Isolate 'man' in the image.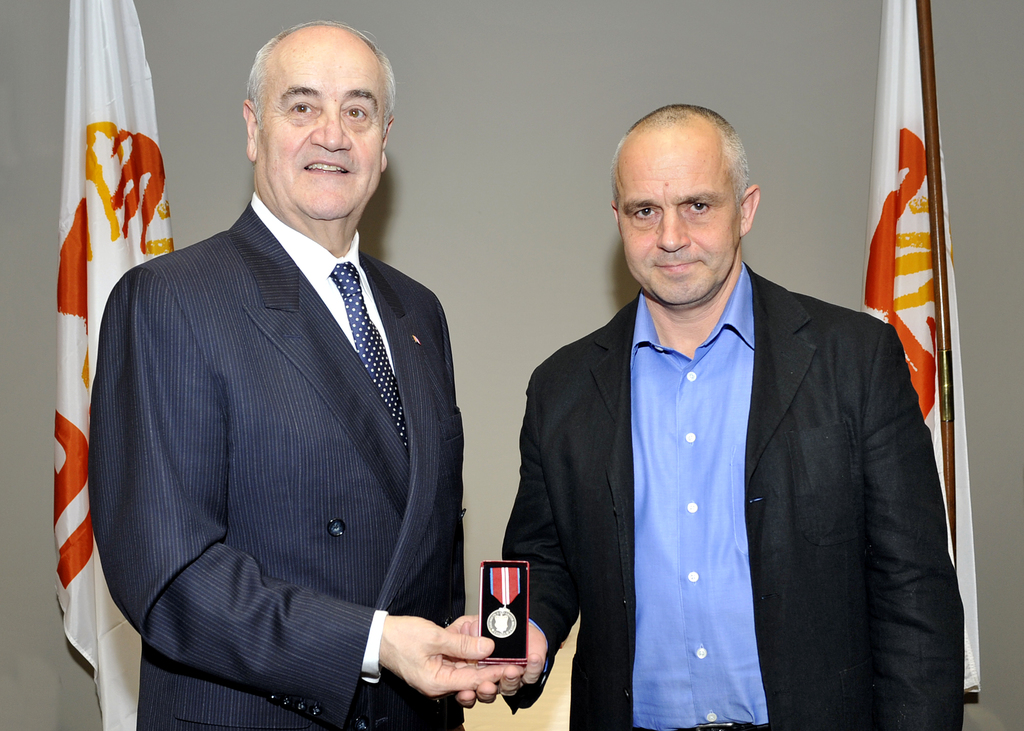
Isolated region: pyautogui.locateOnScreen(88, 19, 527, 730).
